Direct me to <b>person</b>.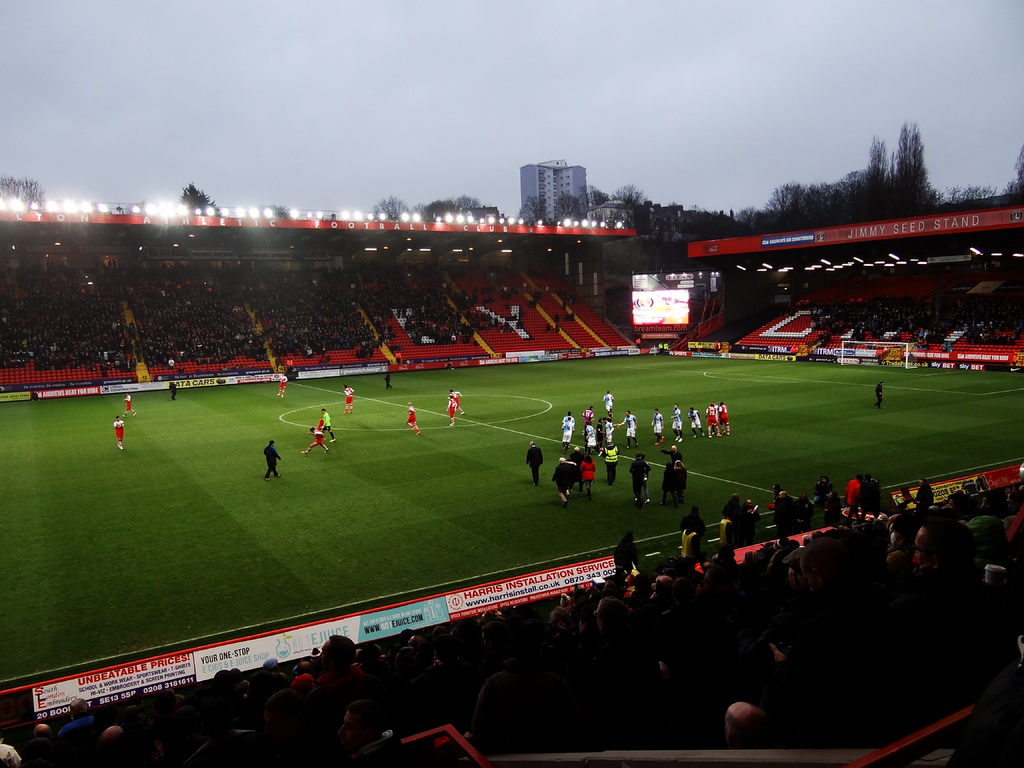
Direction: bbox(382, 374, 392, 392).
